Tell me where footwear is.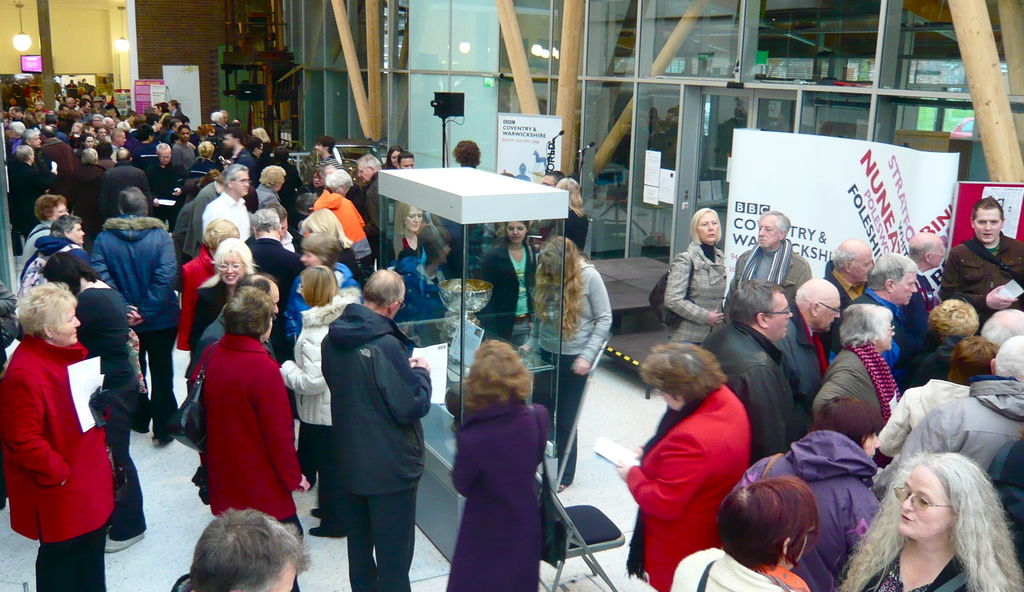
footwear is at crop(101, 534, 145, 553).
